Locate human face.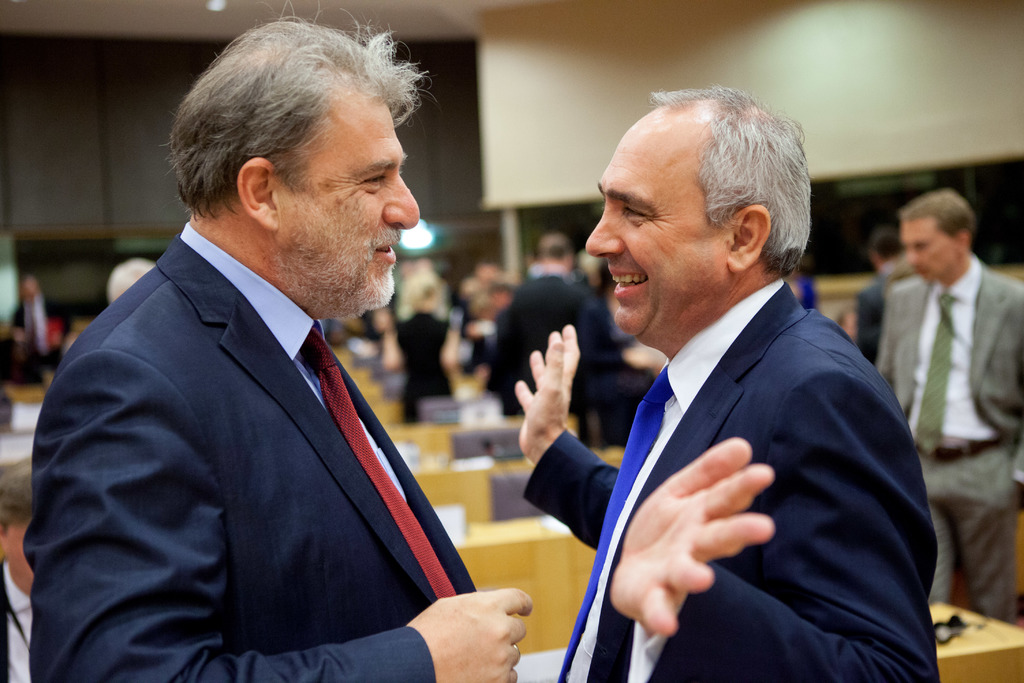
Bounding box: locate(905, 226, 956, 282).
